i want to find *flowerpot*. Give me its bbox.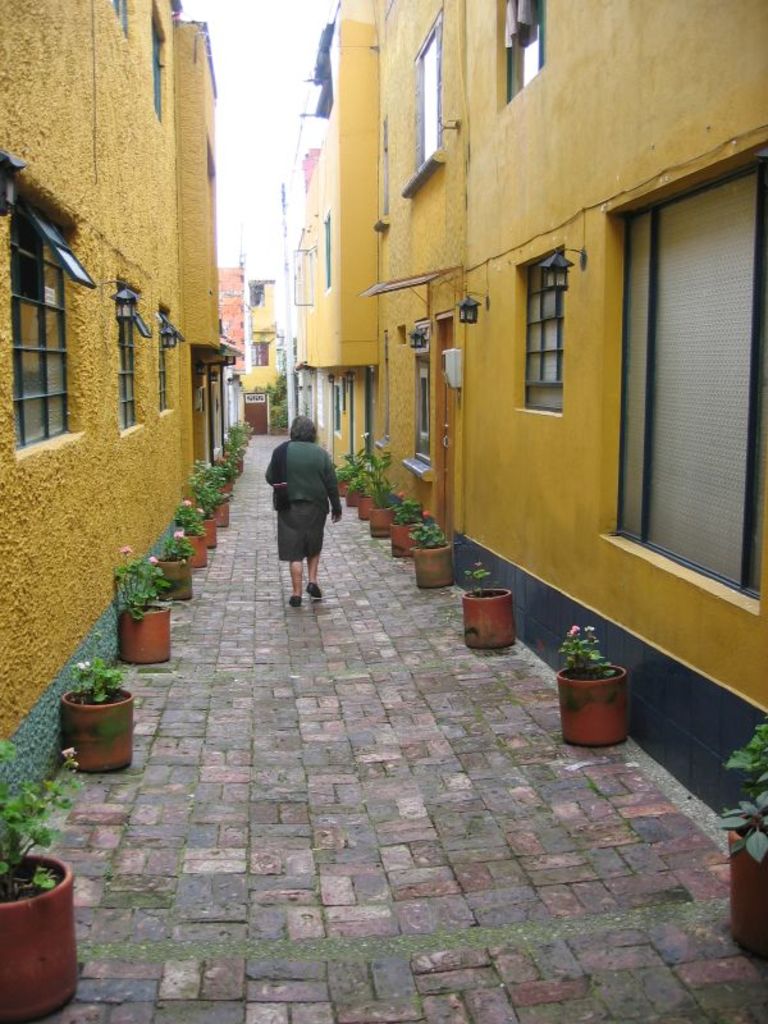
<region>340, 476, 352, 490</region>.
